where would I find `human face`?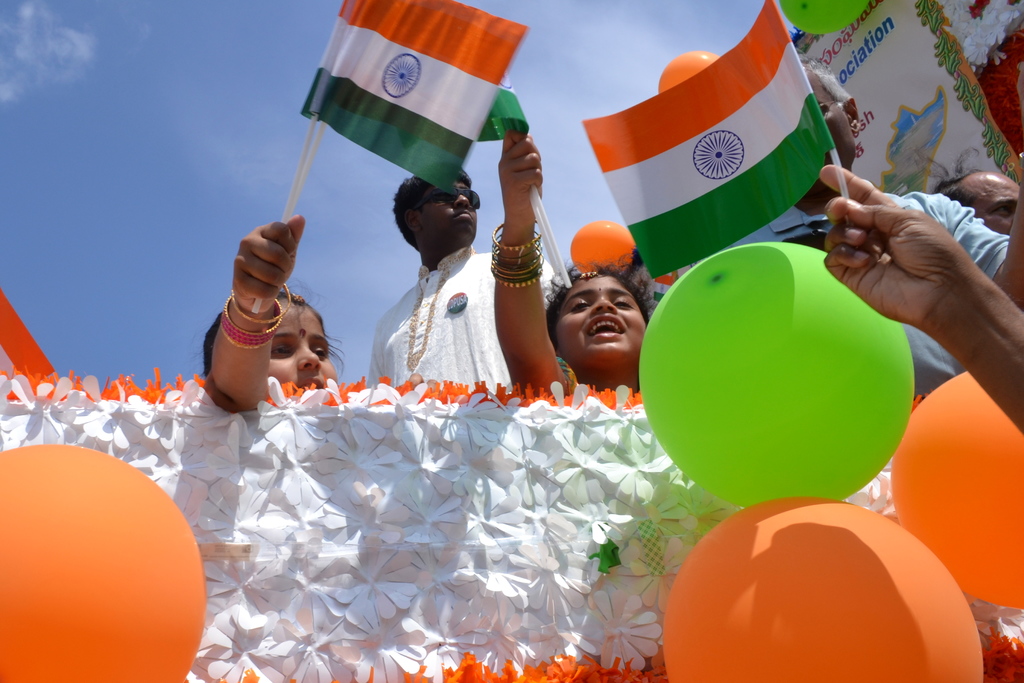
At select_region(554, 276, 646, 365).
